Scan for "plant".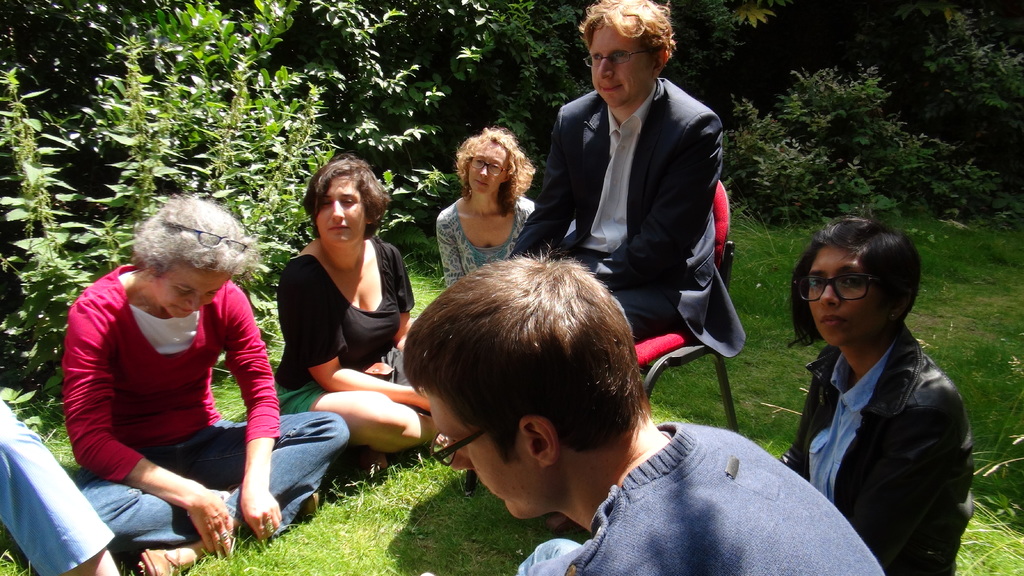
Scan result: x1=161 y1=0 x2=350 y2=380.
